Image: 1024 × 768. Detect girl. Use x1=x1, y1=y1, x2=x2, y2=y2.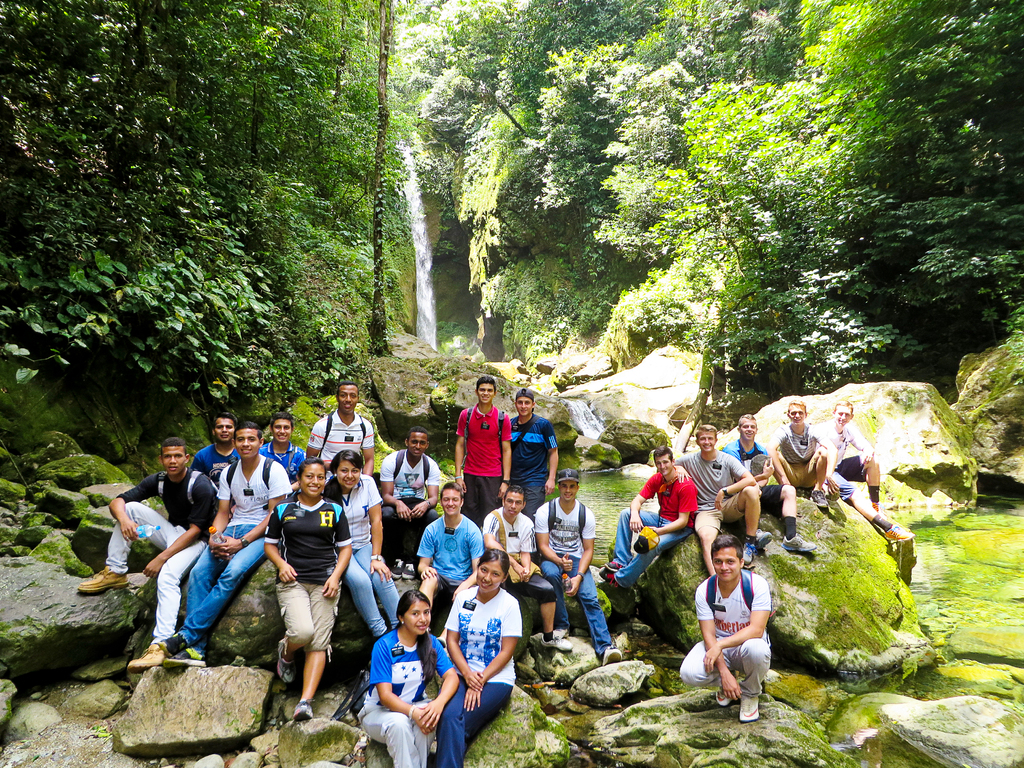
x1=355, y1=594, x2=460, y2=767.
